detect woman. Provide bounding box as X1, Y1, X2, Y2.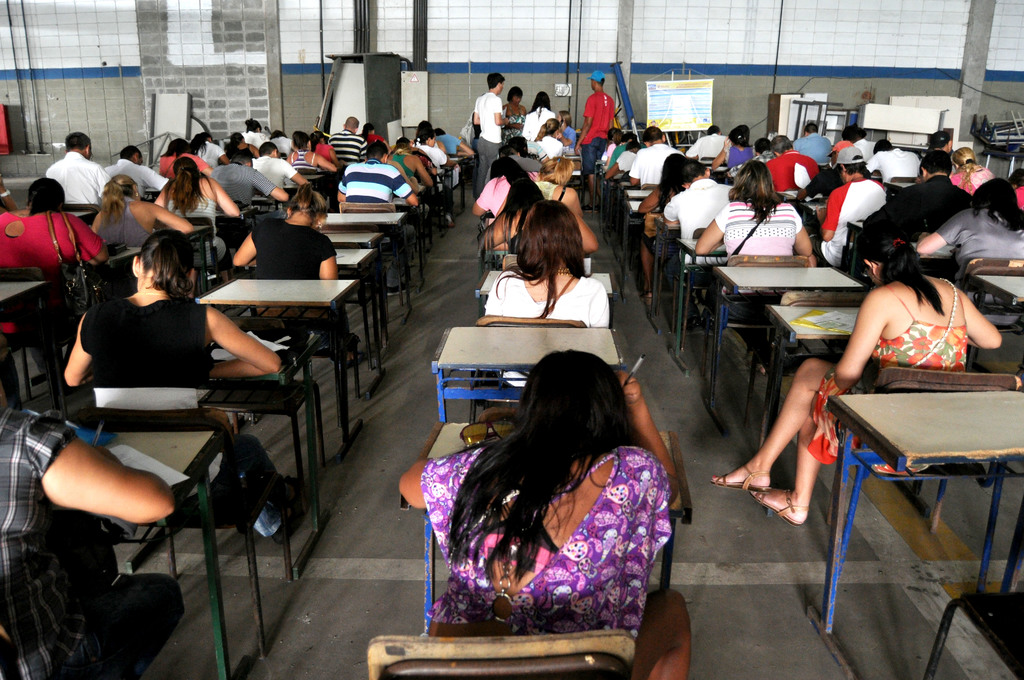
637, 153, 715, 313.
